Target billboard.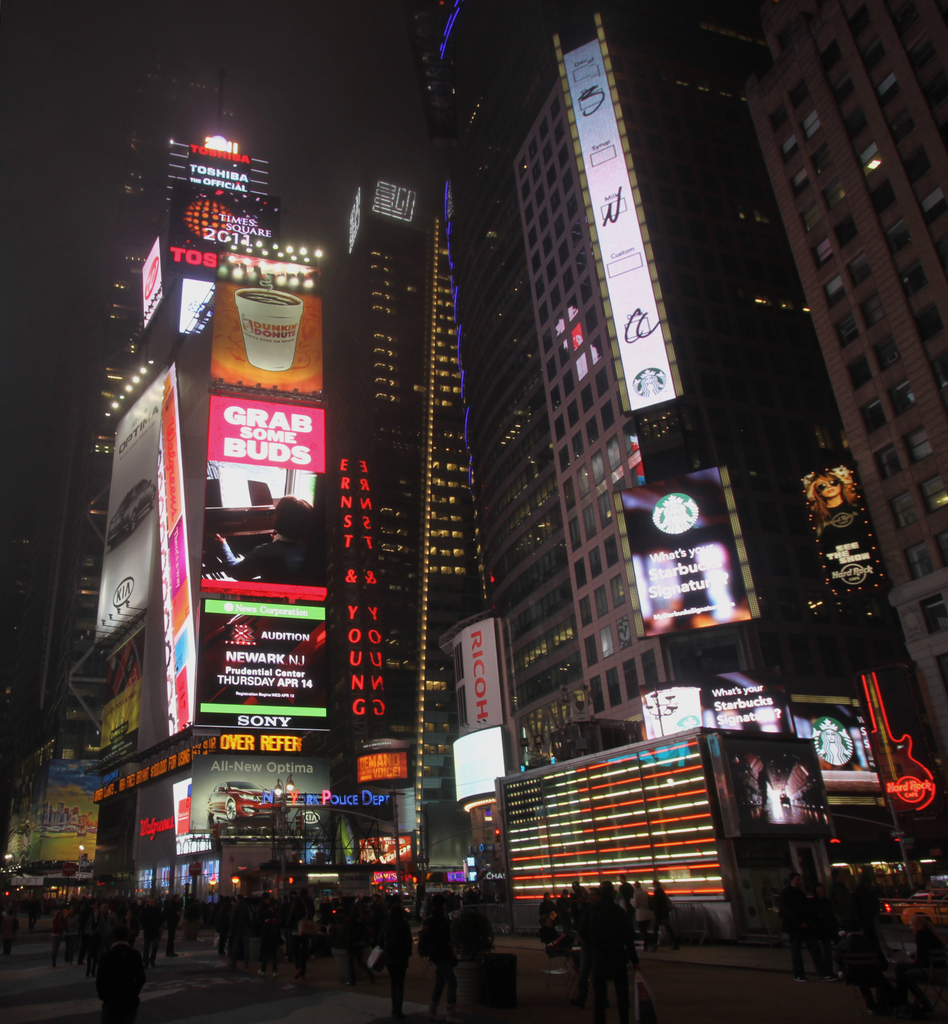
Target region: 702/680/802/762.
